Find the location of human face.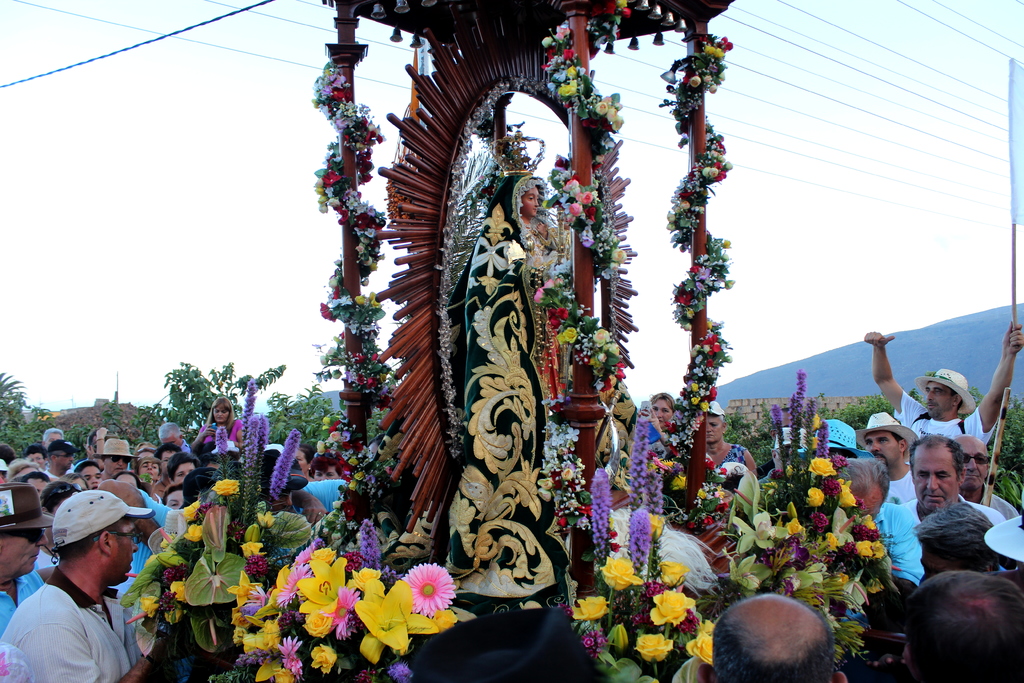
Location: 56,452,72,468.
